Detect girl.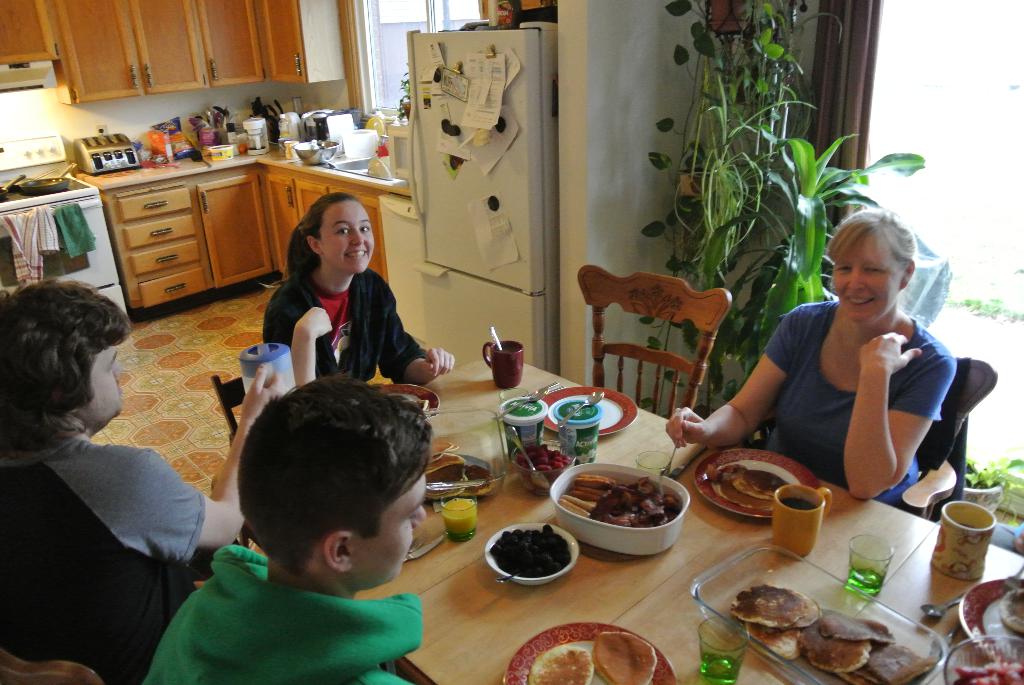
Detected at x1=263 y1=193 x2=454 y2=390.
